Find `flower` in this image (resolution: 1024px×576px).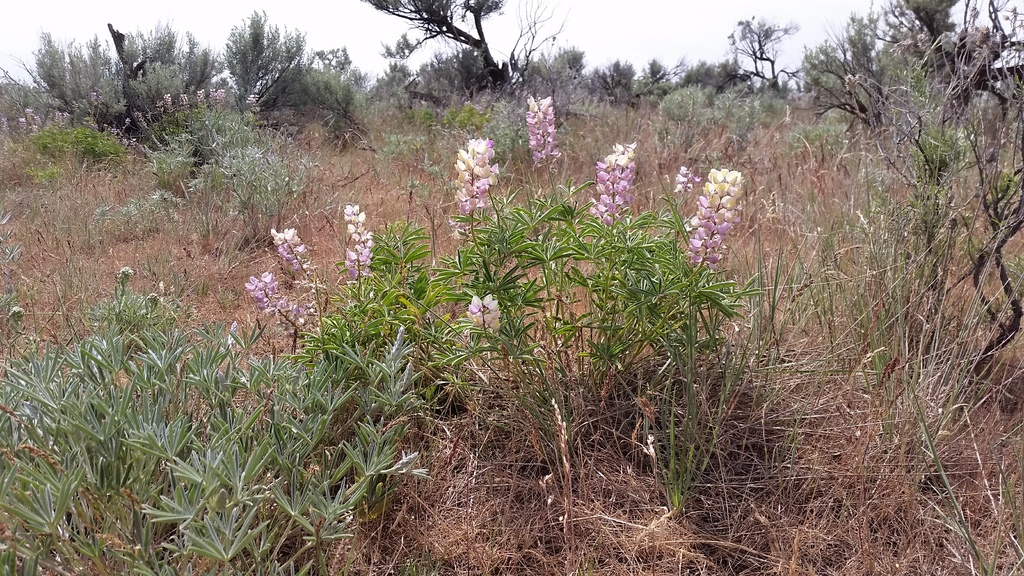
BBox(465, 296, 502, 343).
